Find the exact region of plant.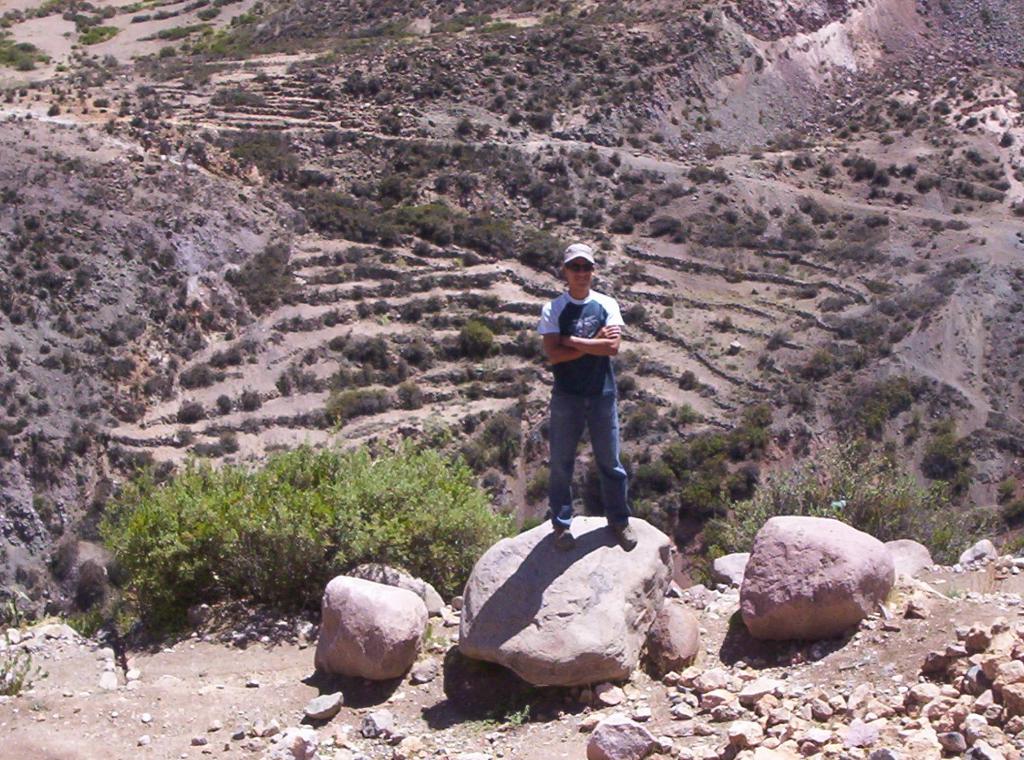
Exact region: left=65, top=597, right=105, bottom=643.
